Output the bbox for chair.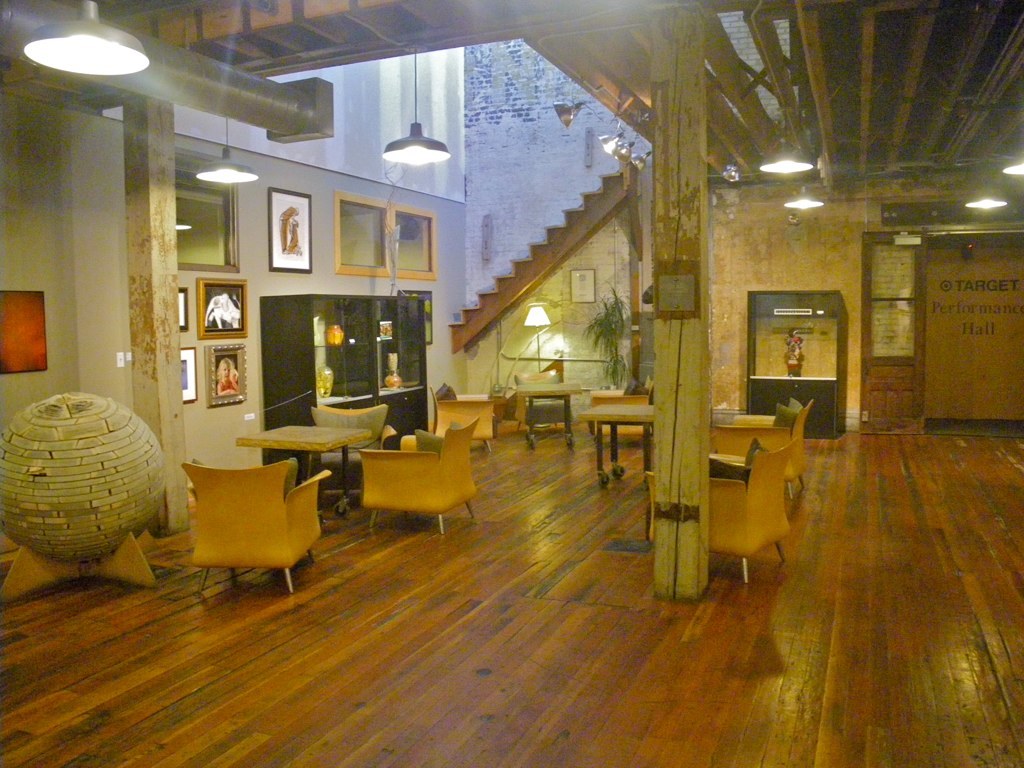
Rect(513, 368, 566, 430).
